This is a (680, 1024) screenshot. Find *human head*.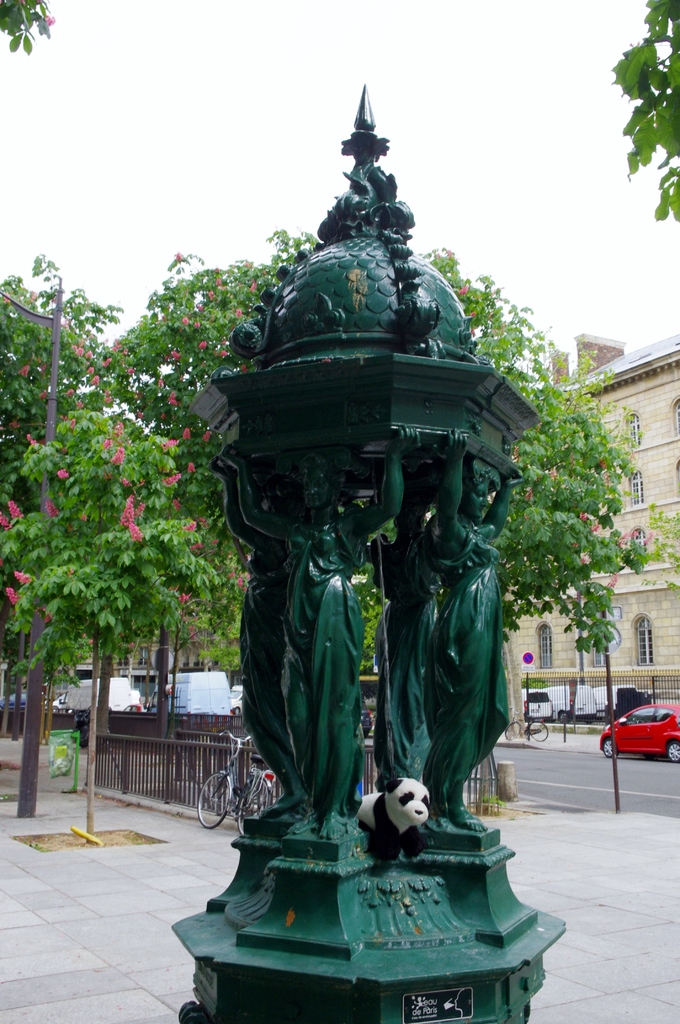
Bounding box: <box>465,461,503,519</box>.
